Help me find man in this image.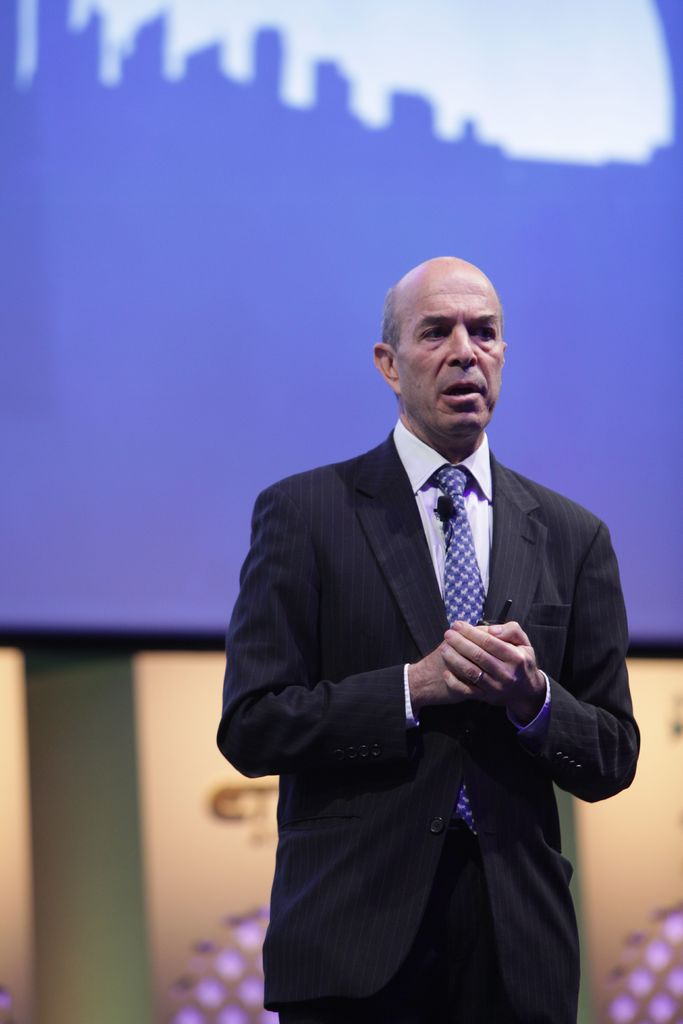
Found it: 227,238,625,1023.
